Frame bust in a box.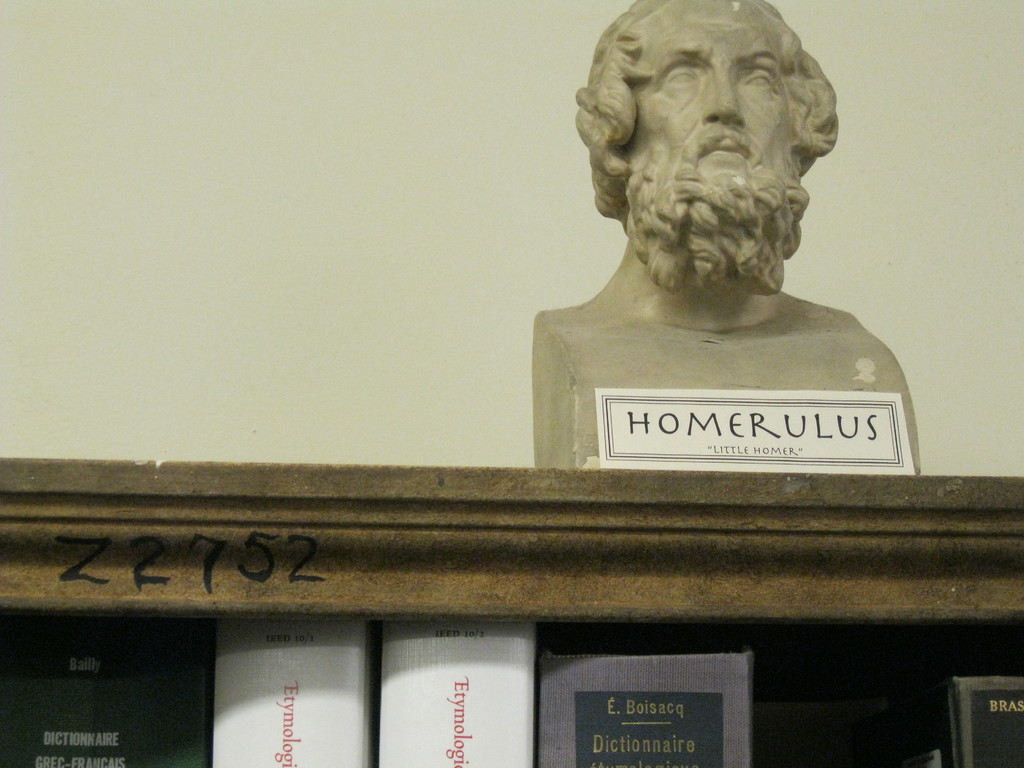
[530,0,922,475].
